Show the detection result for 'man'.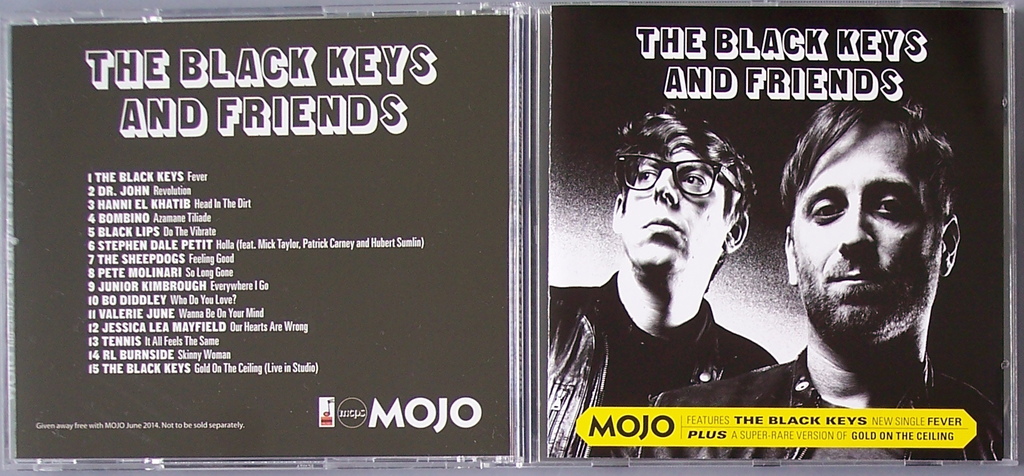
left=638, top=91, right=1008, bottom=463.
